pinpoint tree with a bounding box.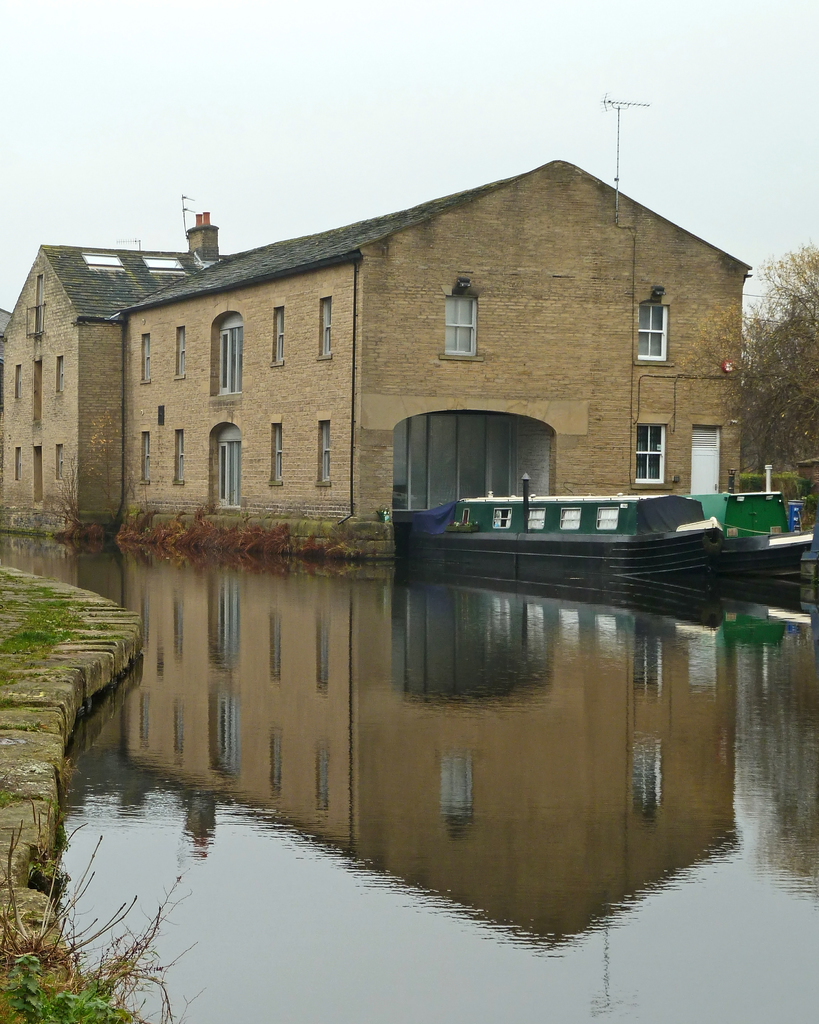
686,249,818,474.
